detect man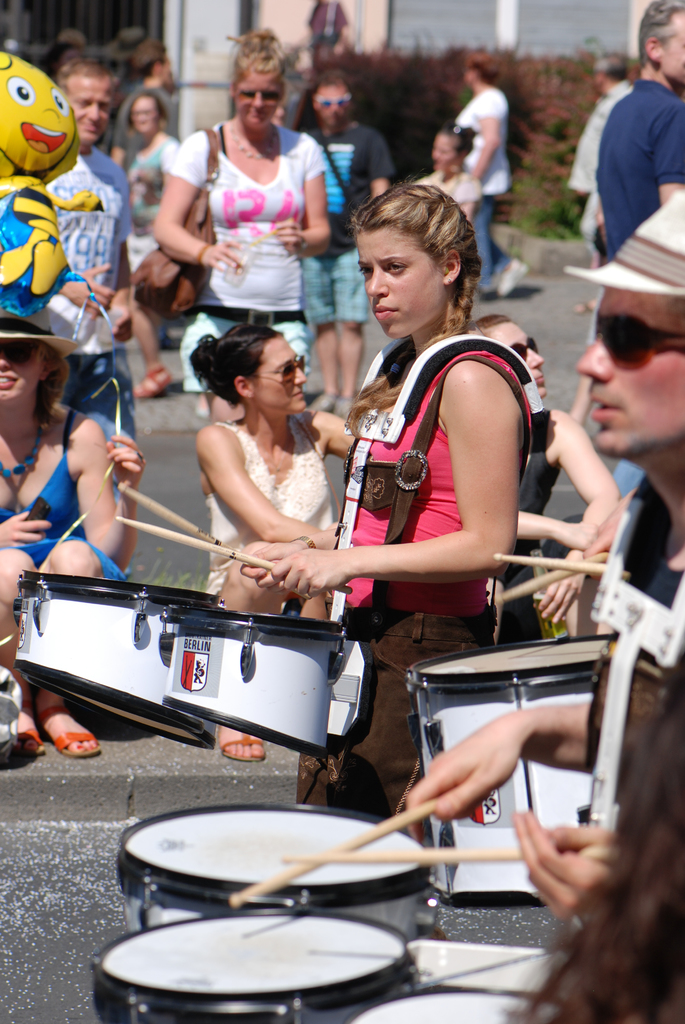
<bbox>97, 29, 173, 167</bbox>
